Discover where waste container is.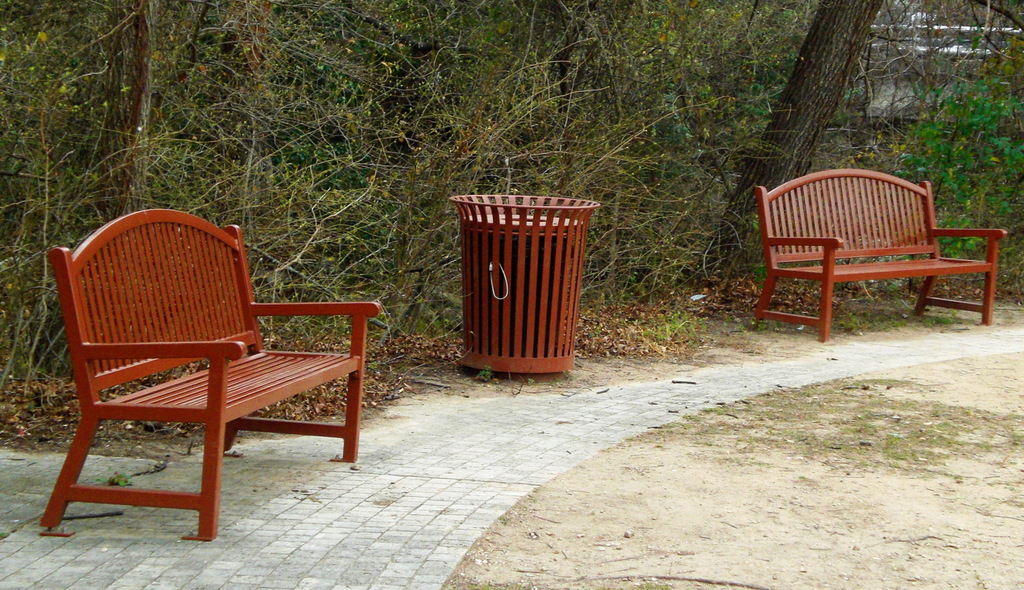
Discovered at detection(443, 181, 597, 366).
